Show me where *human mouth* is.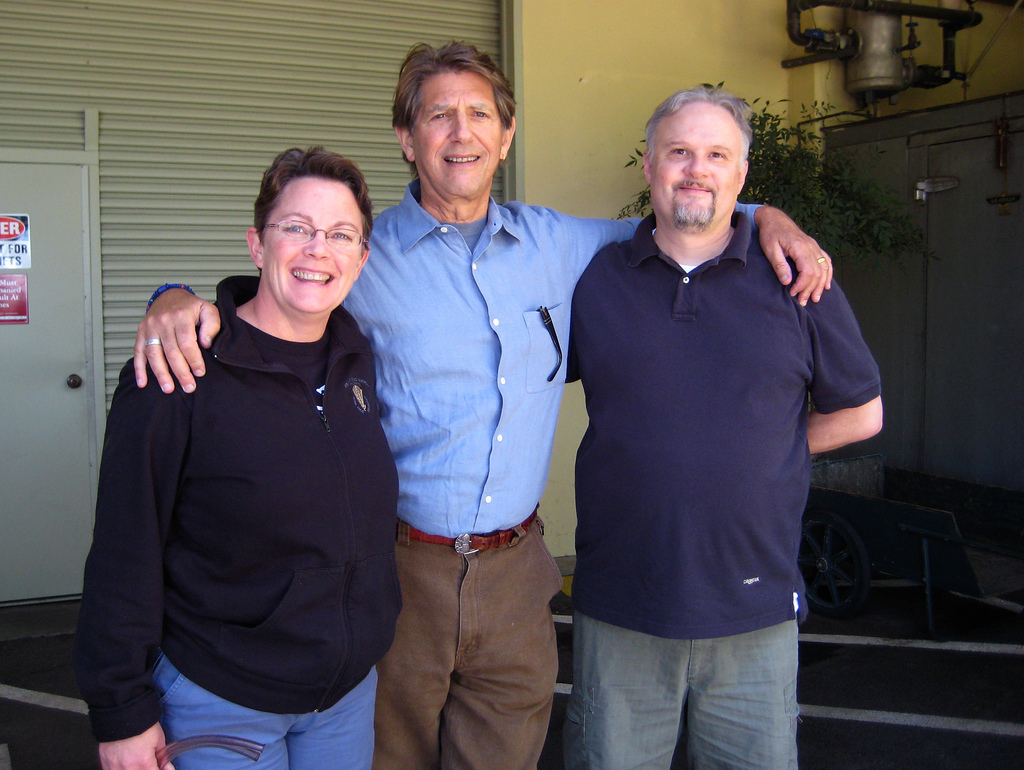
*human mouth* is at (left=290, top=265, right=330, bottom=288).
